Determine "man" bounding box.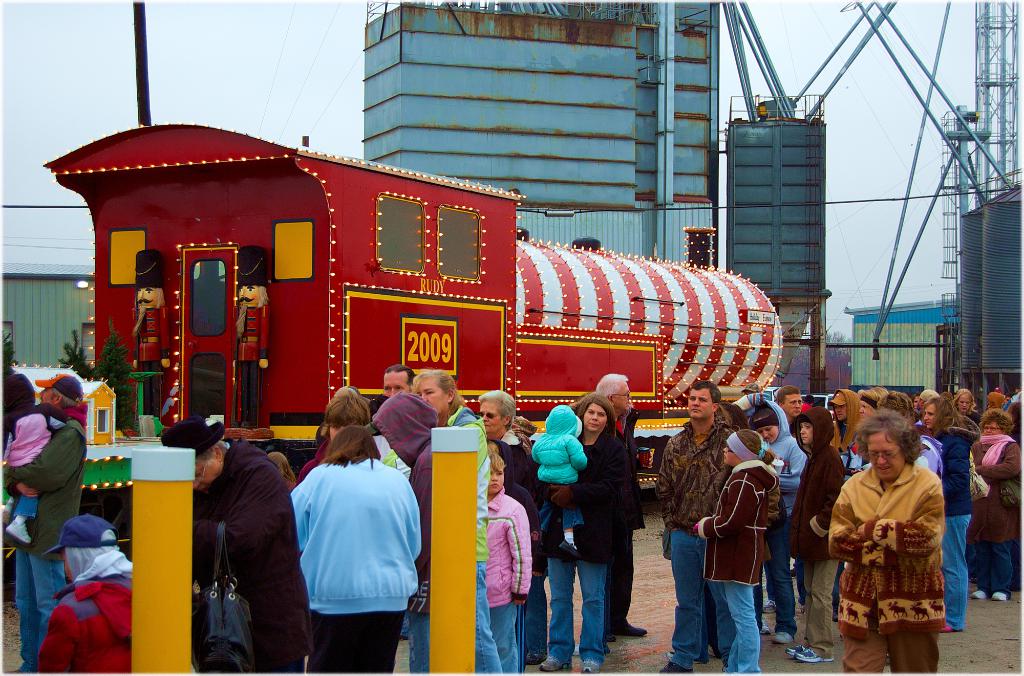
Determined: <box>184,408,296,667</box>.
